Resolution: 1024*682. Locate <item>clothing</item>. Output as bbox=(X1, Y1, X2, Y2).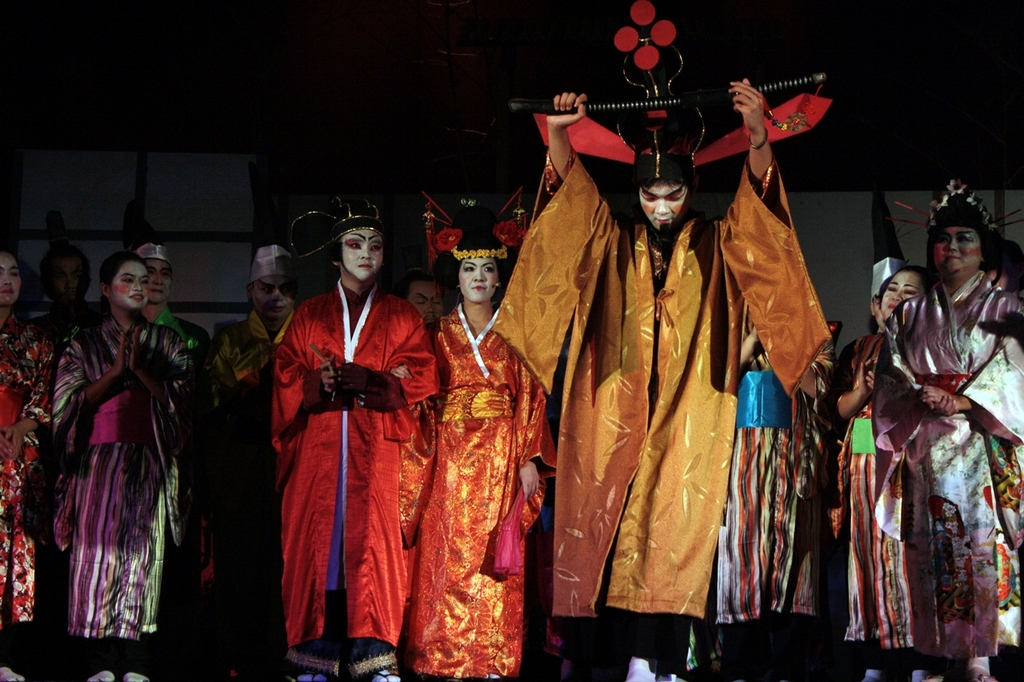
bbox=(52, 309, 196, 640).
